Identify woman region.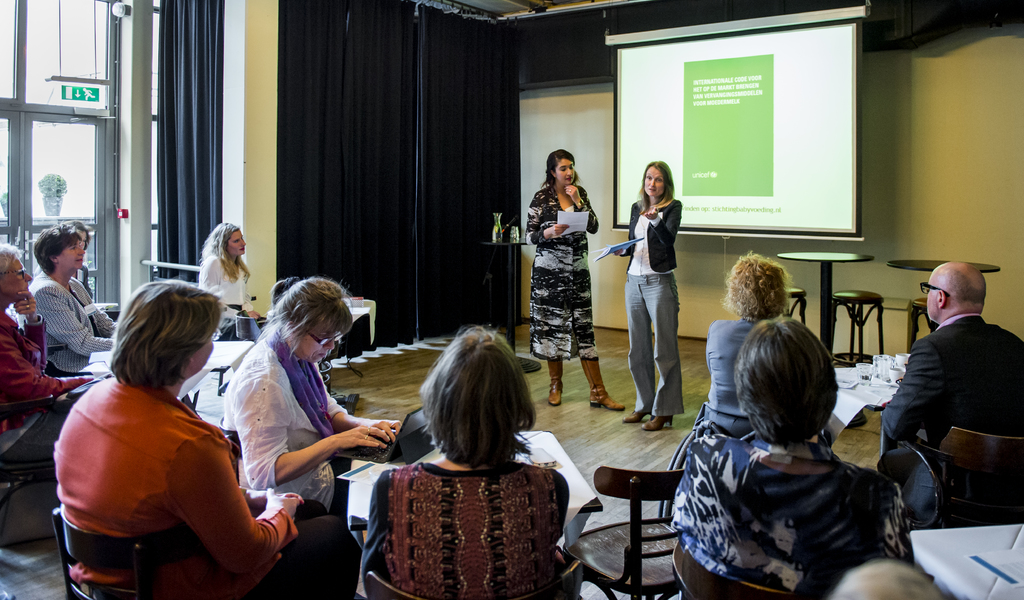
Region: <box>225,271,404,512</box>.
